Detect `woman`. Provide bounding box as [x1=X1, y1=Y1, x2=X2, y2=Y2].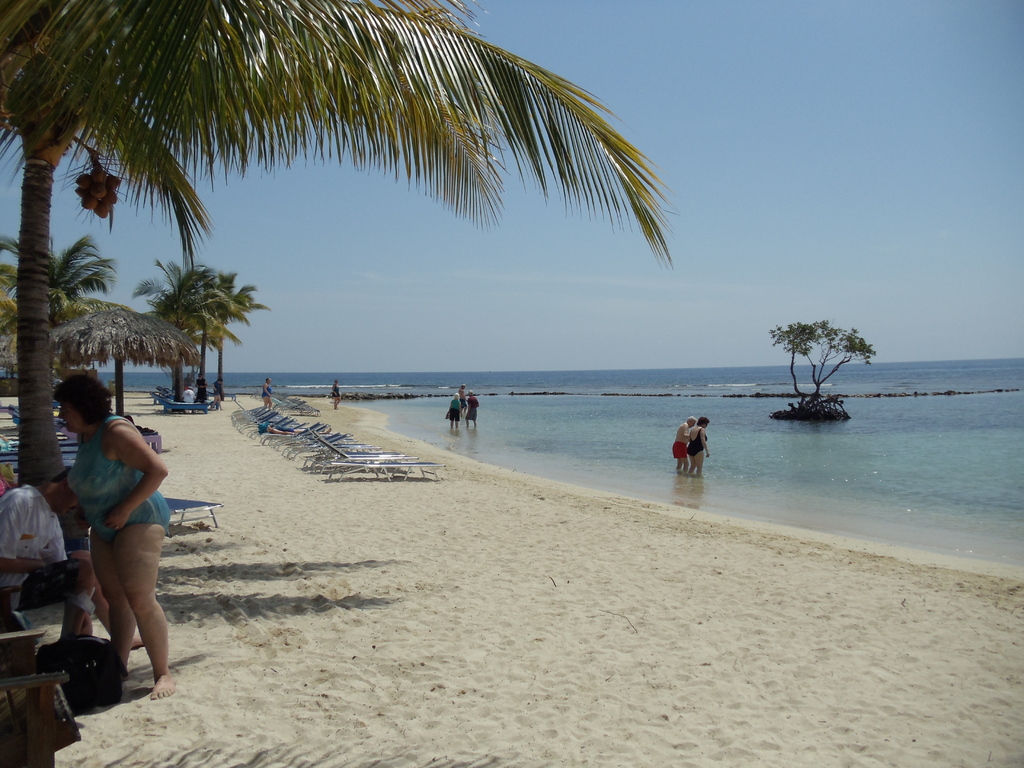
[x1=263, y1=378, x2=275, y2=408].
